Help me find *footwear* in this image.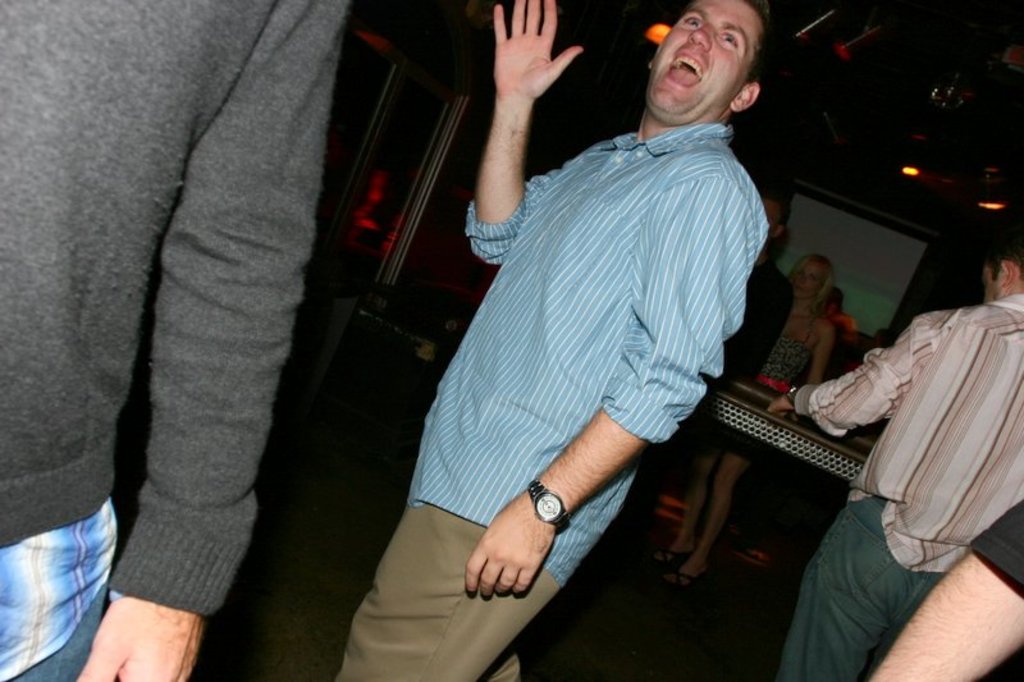
Found it: 671, 569, 695, 585.
